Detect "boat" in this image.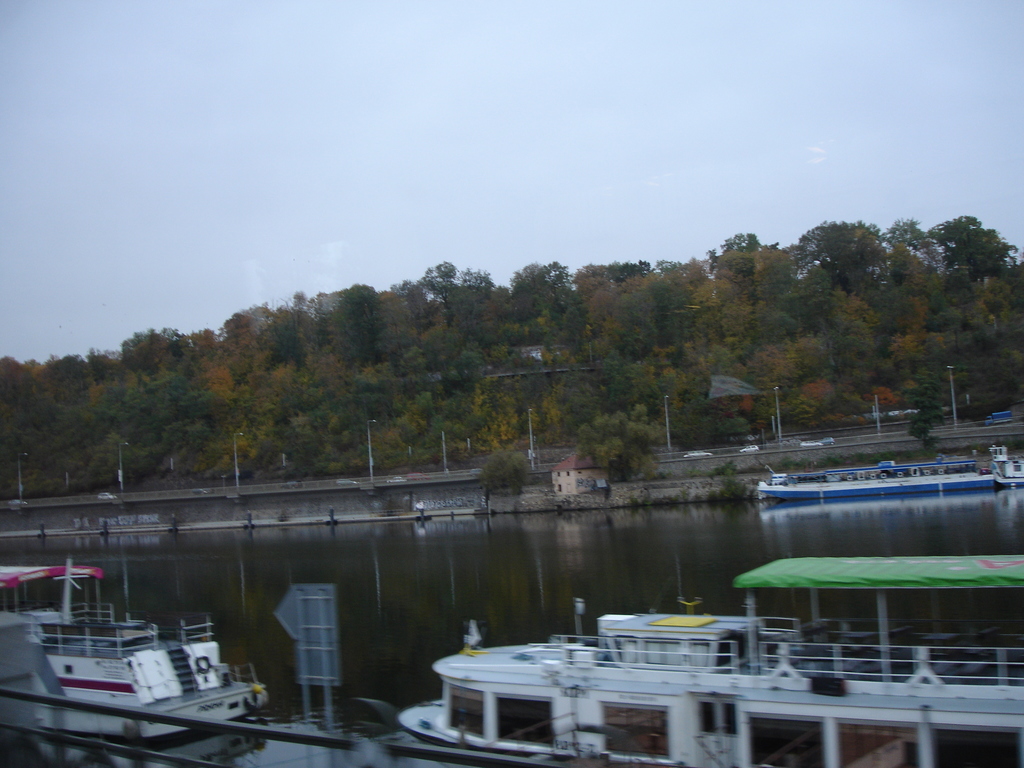
Detection: bbox(994, 450, 1023, 497).
